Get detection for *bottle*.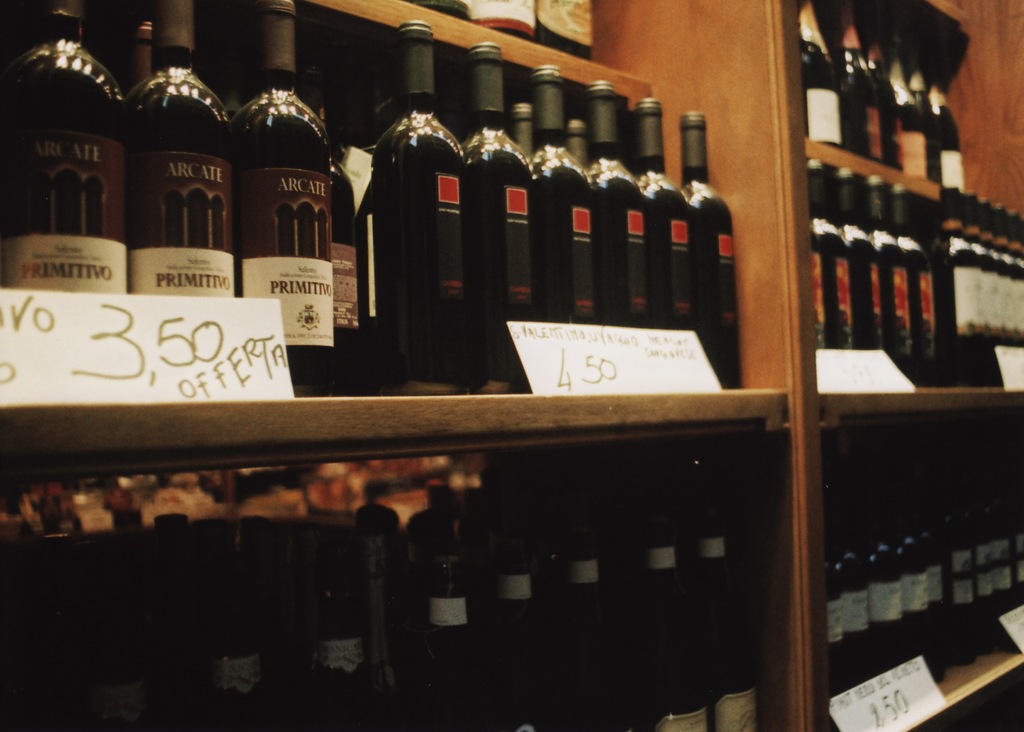
Detection: l=210, t=589, r=277, b=731.
